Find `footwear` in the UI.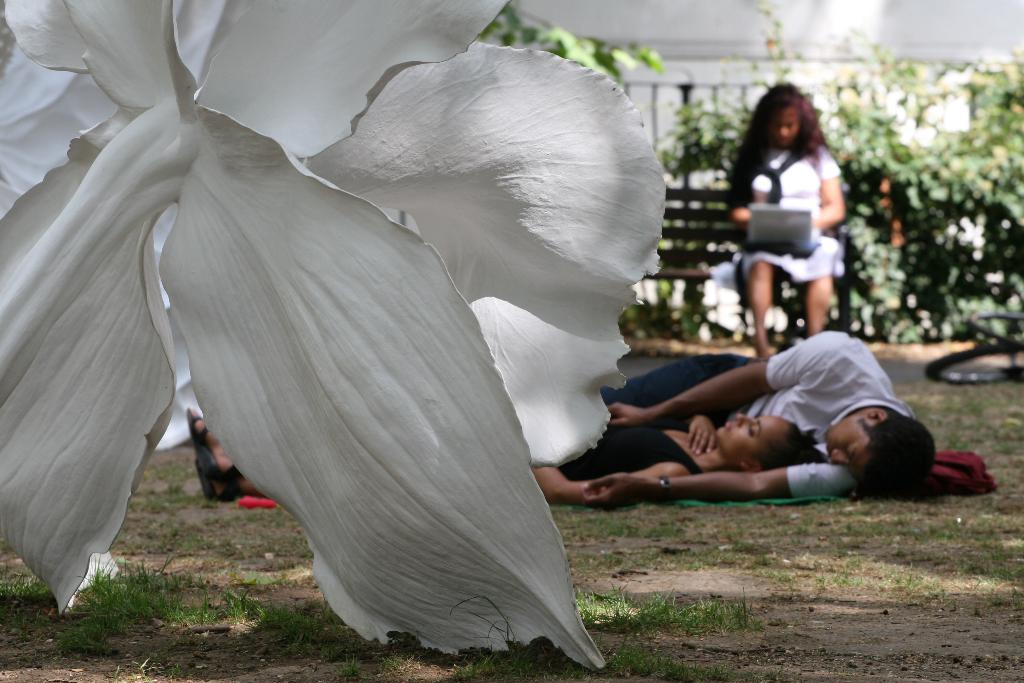
UI element at bbox(186, 406, 209, 479).
